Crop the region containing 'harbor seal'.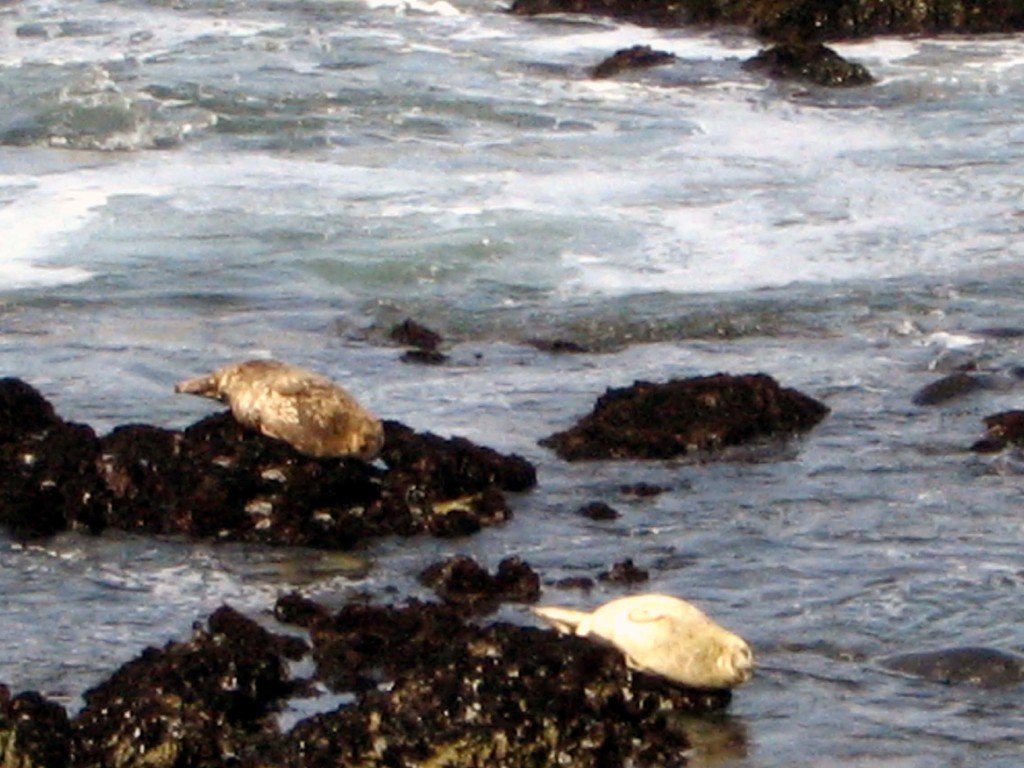
Crop region: pyautogui.locateOnScreen(529, 589, 761, 691).
